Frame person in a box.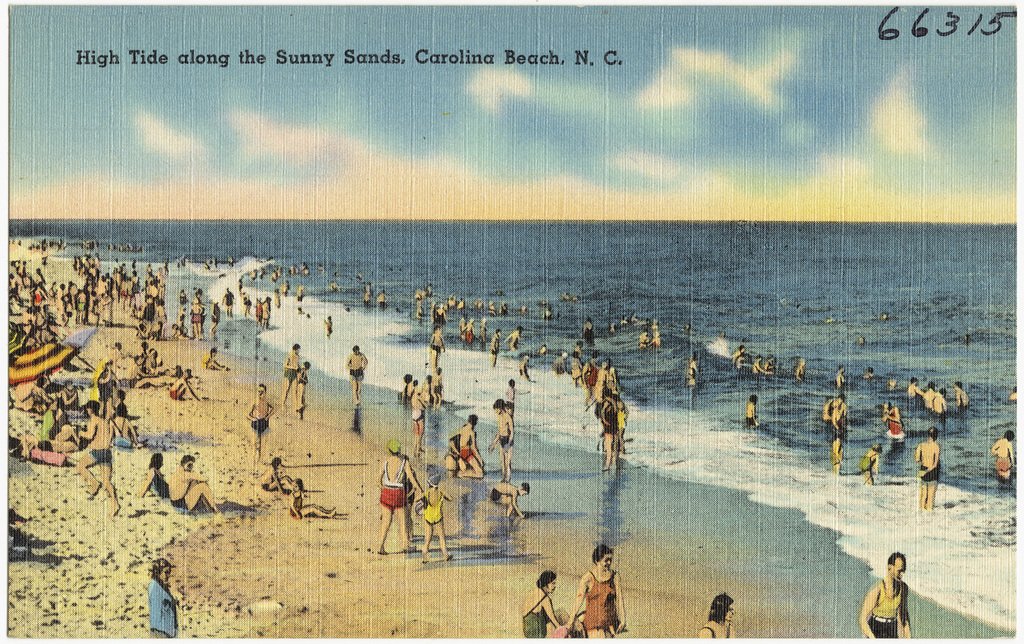
detection(524, 566, 567, 642).
